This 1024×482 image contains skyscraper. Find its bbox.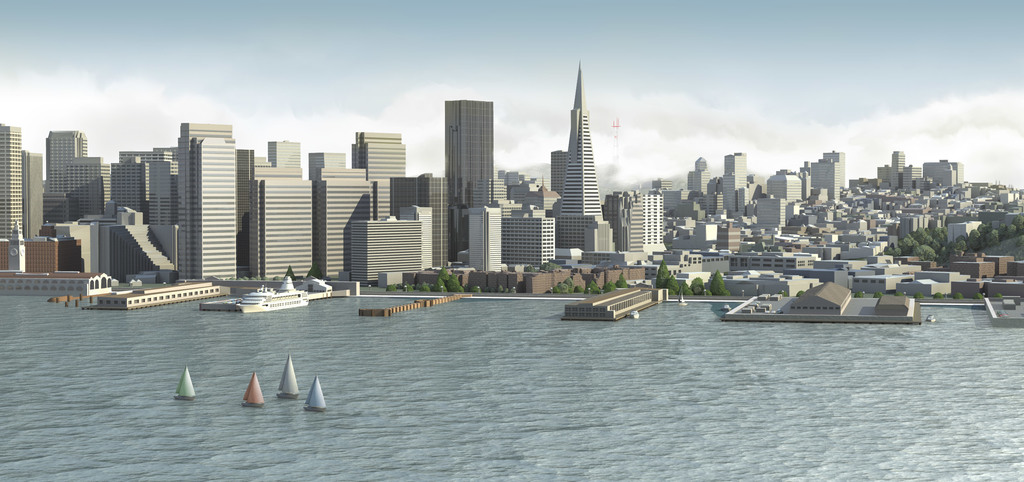
left=21, top=117, right=108, bottom=251.
